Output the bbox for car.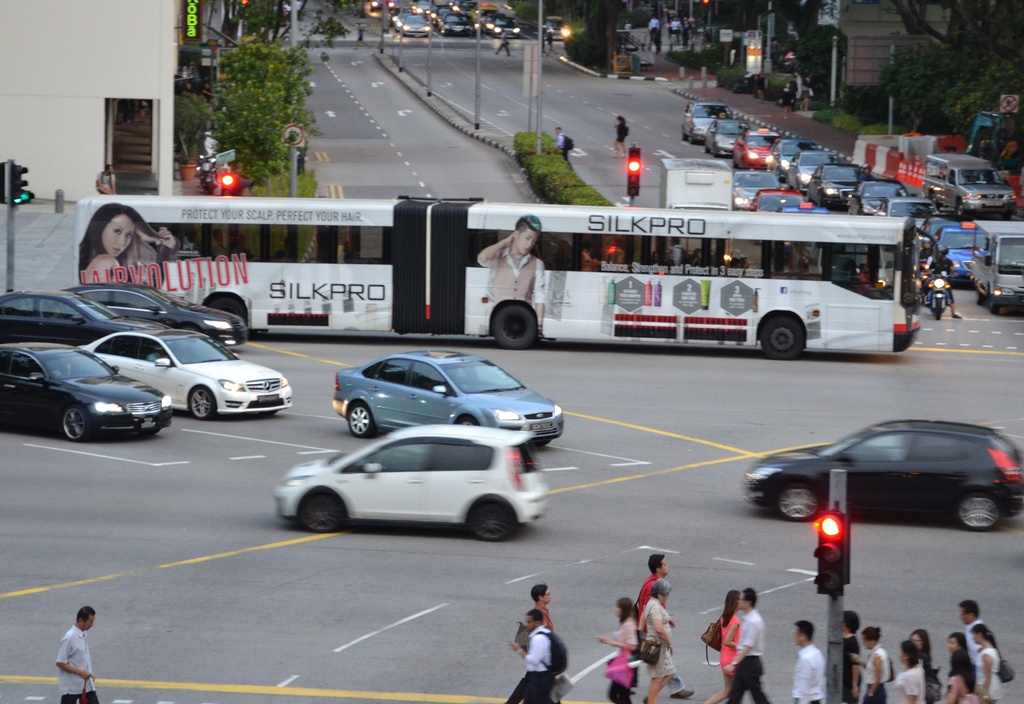
69,286,255,346.
